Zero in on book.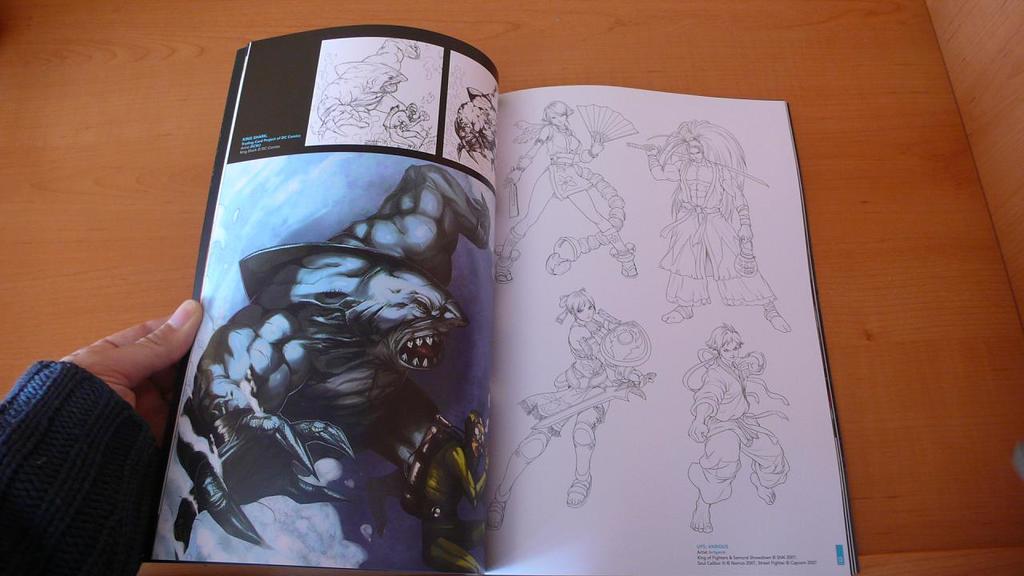
Zeroed in: [x1=185, y1=27, x2=907, y2=575].
